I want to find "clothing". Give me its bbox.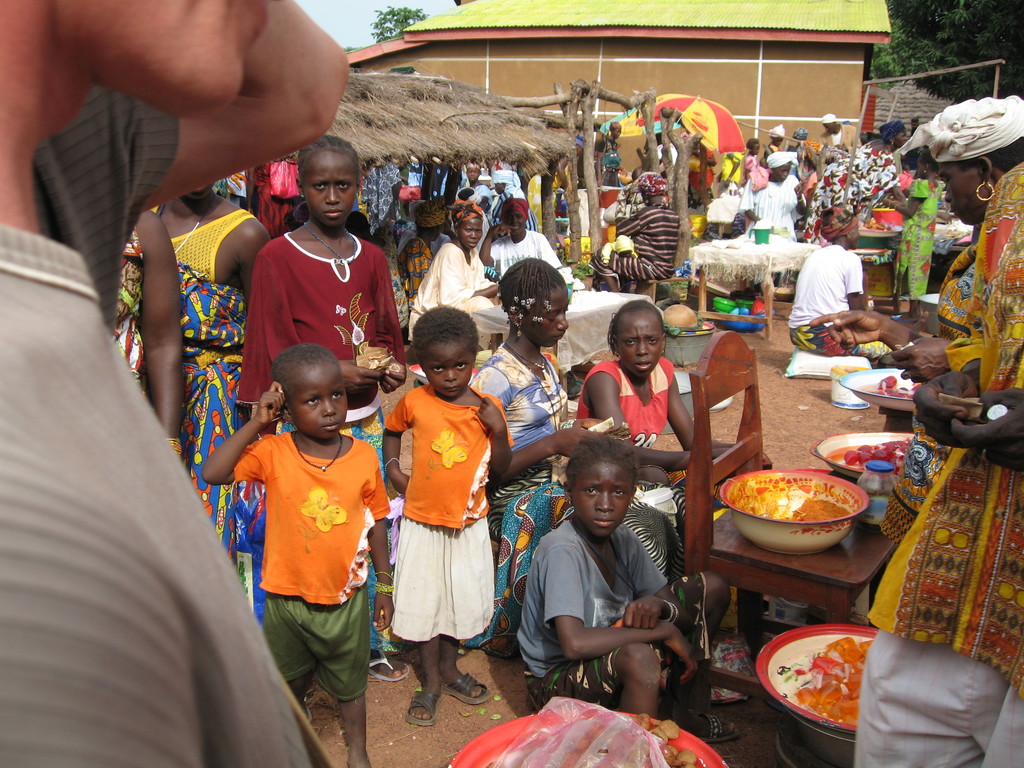
select_region(234, 230, 407, 482).
